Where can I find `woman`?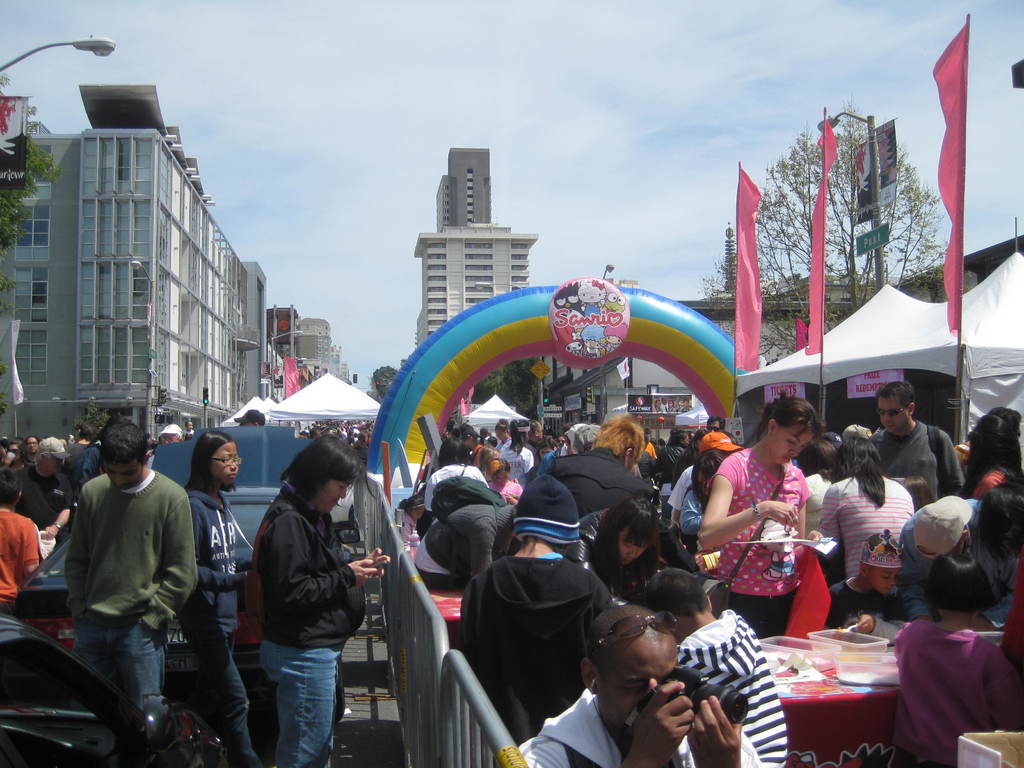
You can find it at bbox(488, 458, 523, 502).
